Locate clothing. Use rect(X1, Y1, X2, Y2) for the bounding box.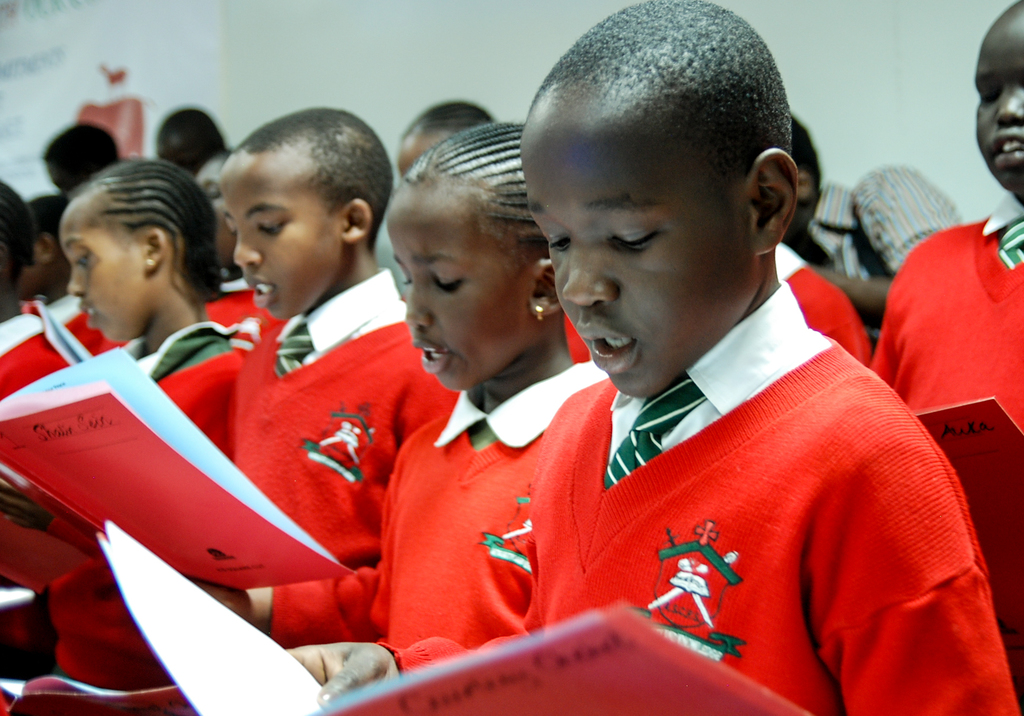
rect(770, 242, 871, 367).
